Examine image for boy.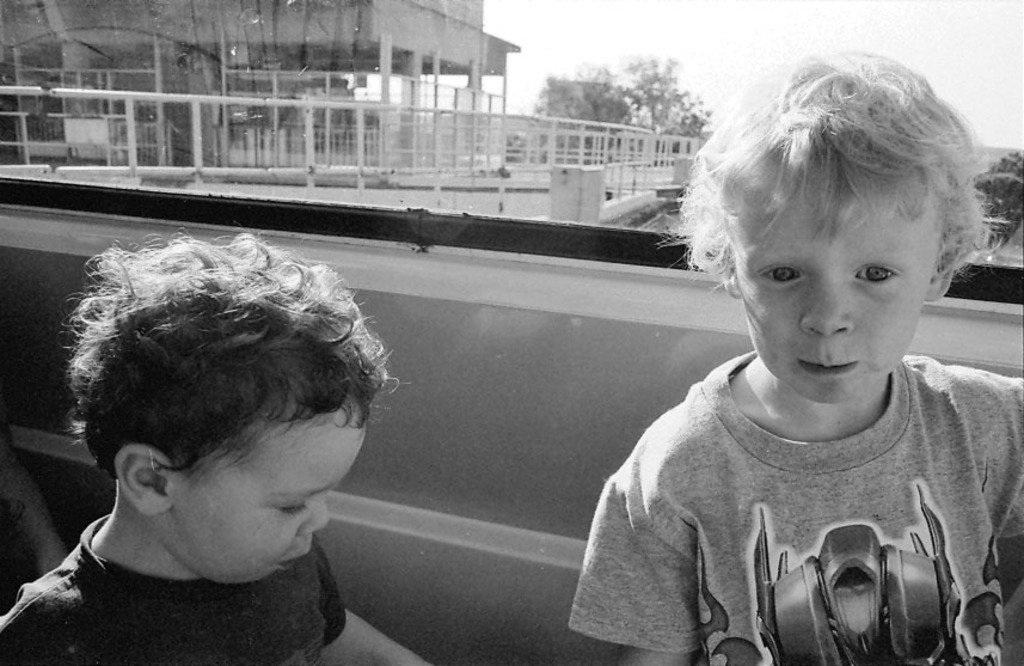
Examination result: select_region(581, 72, 1019, 665).
